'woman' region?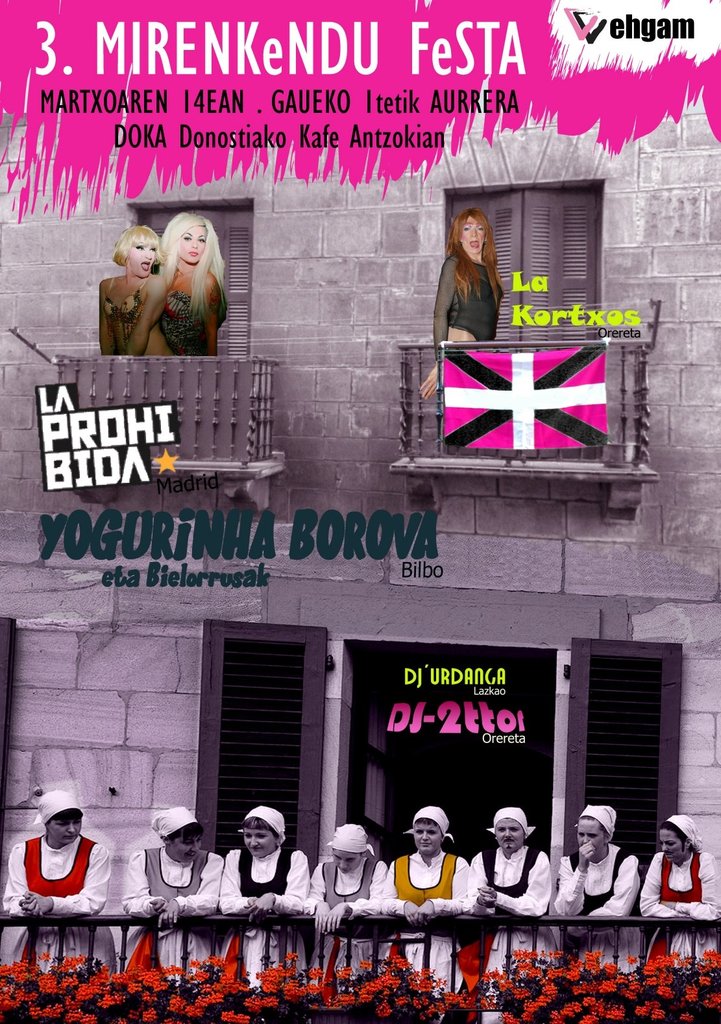
pyautogui.locateOnScreen(96, 226, 175, 358)
